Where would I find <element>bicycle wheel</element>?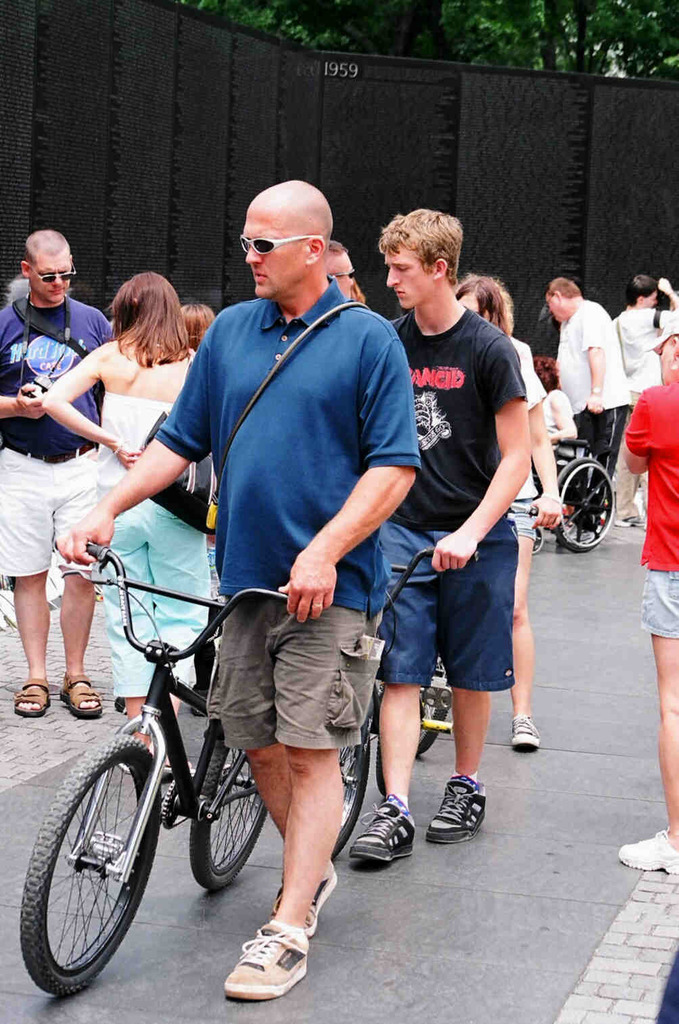
At (x1=334, y1=726, x2=371, y2=864).
